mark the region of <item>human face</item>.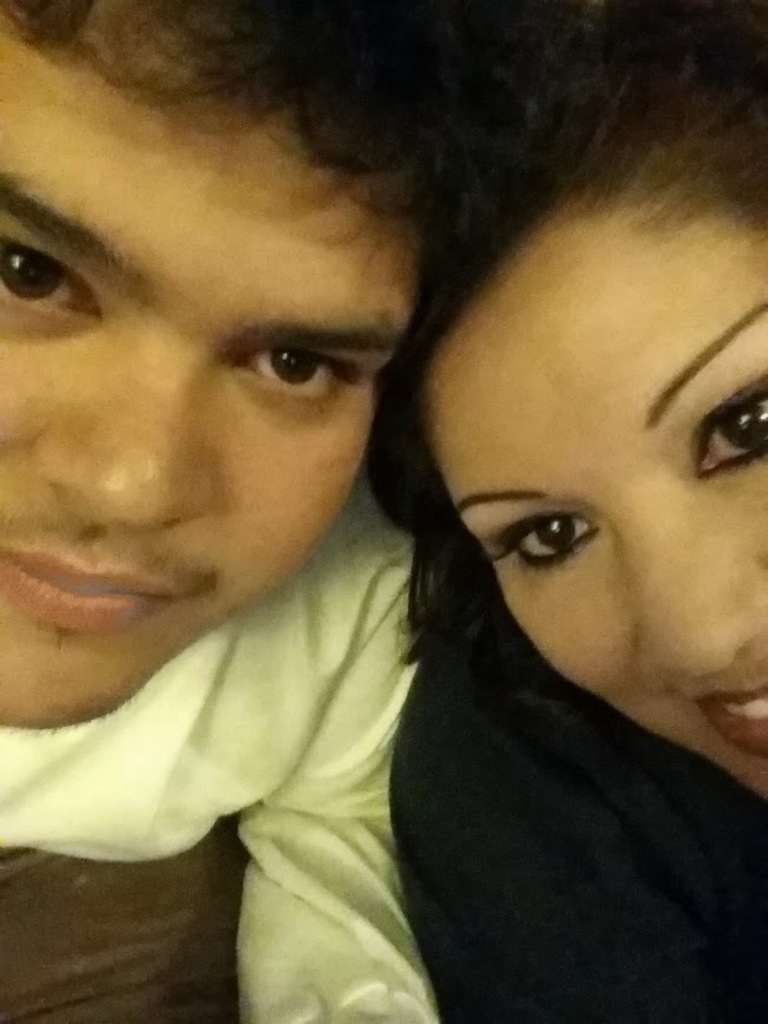
Region: region(0, 0, 424, 731).
